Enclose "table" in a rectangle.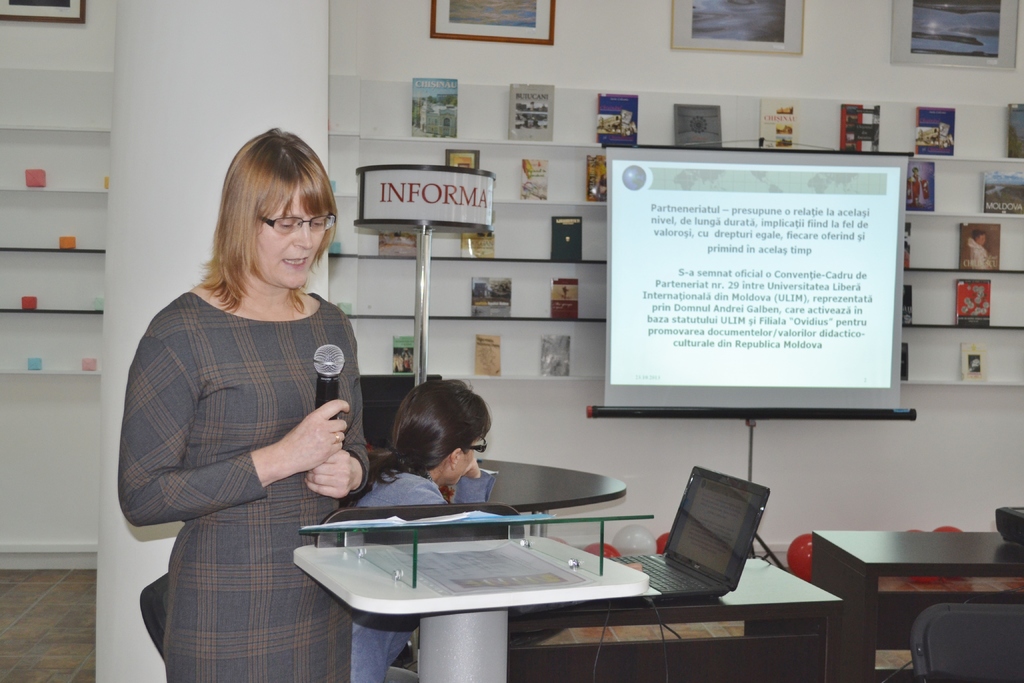
<region>477, 457, 632, 533</region>.
